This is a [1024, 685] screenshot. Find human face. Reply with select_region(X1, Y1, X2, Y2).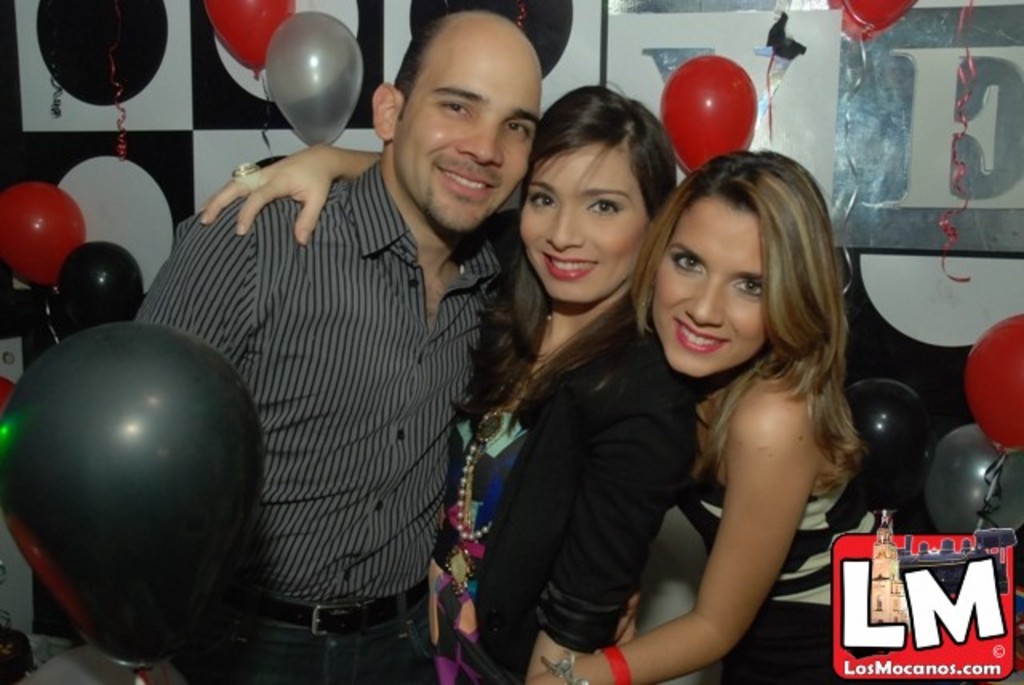
select_region(520, 144, 650, 302).
